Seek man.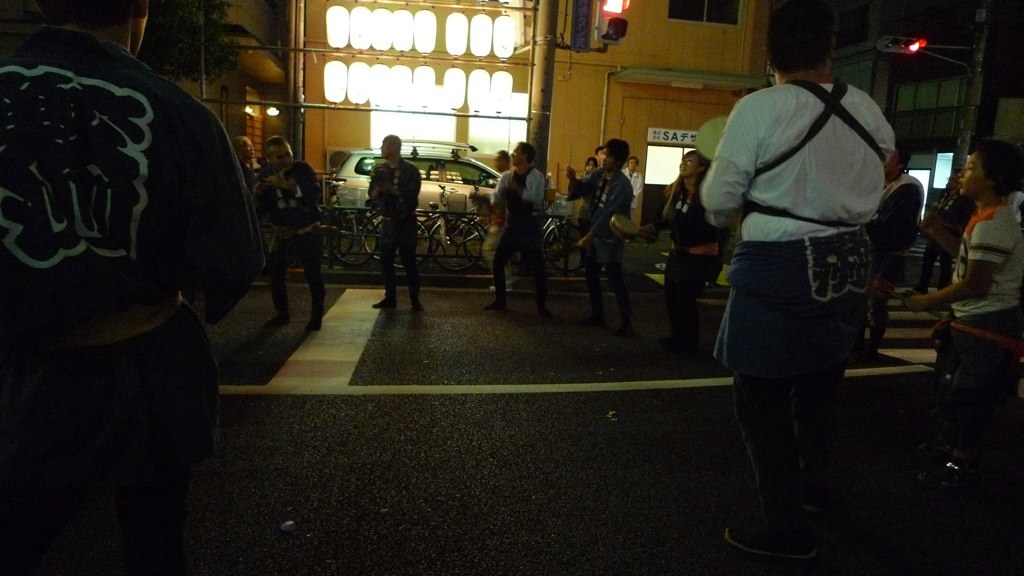
[493,136,543,313].
